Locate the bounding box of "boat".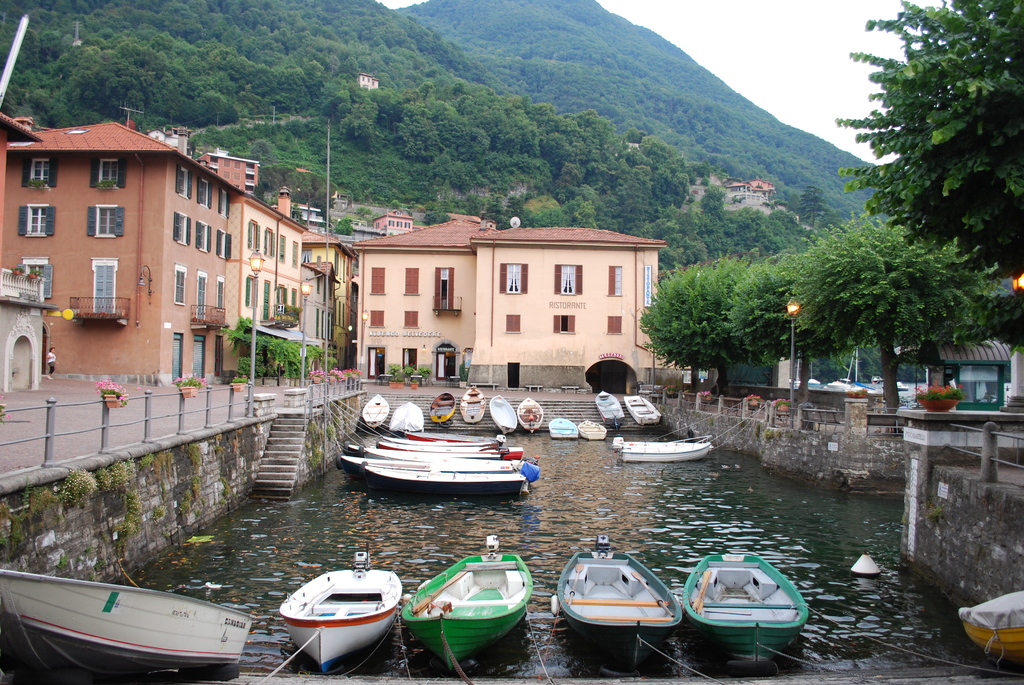
Bounding box: bbox(399, 533, 531, 673).
